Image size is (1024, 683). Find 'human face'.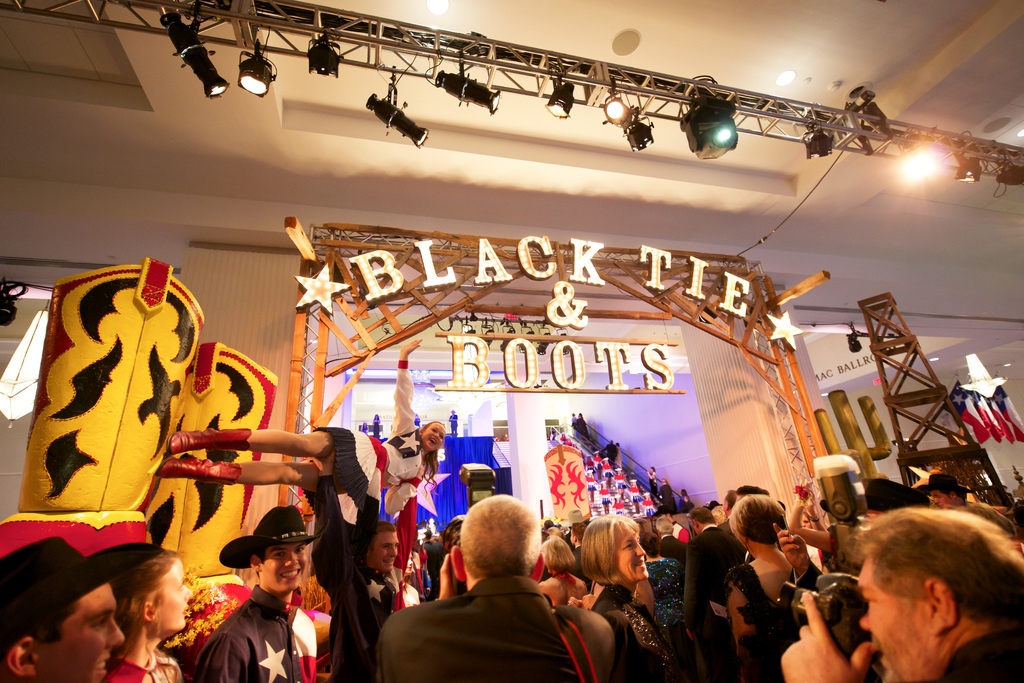
{"x1": 372, "y1": 530, "x2": 402, "y2": 575}.
